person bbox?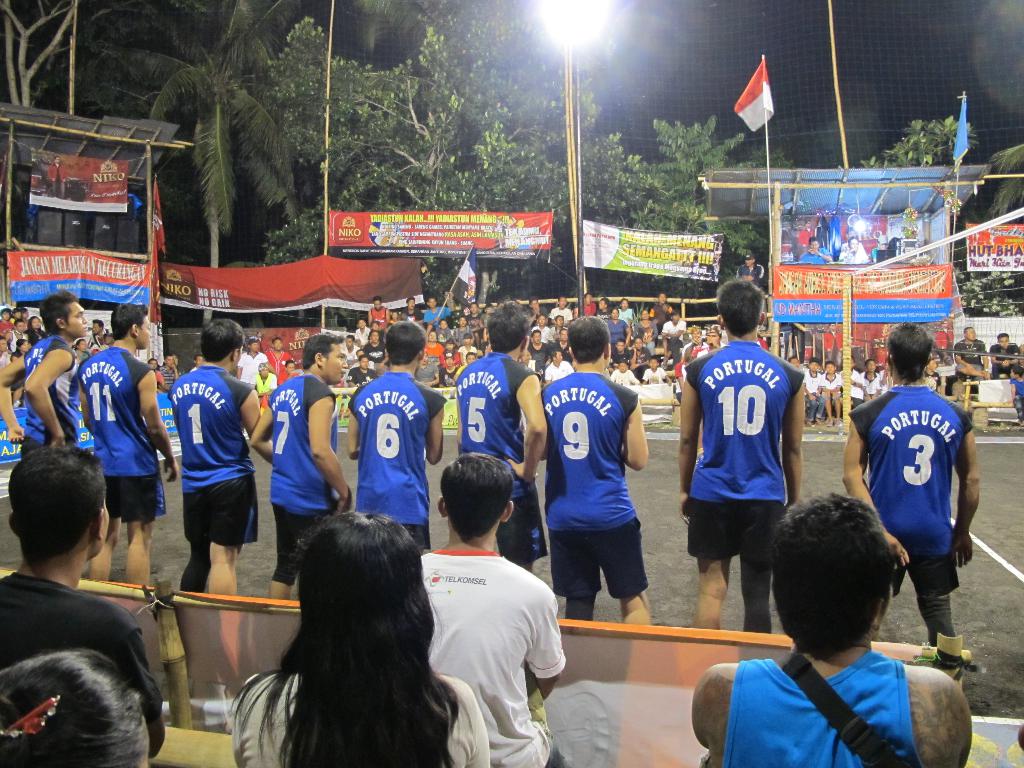
248:332:354:602
